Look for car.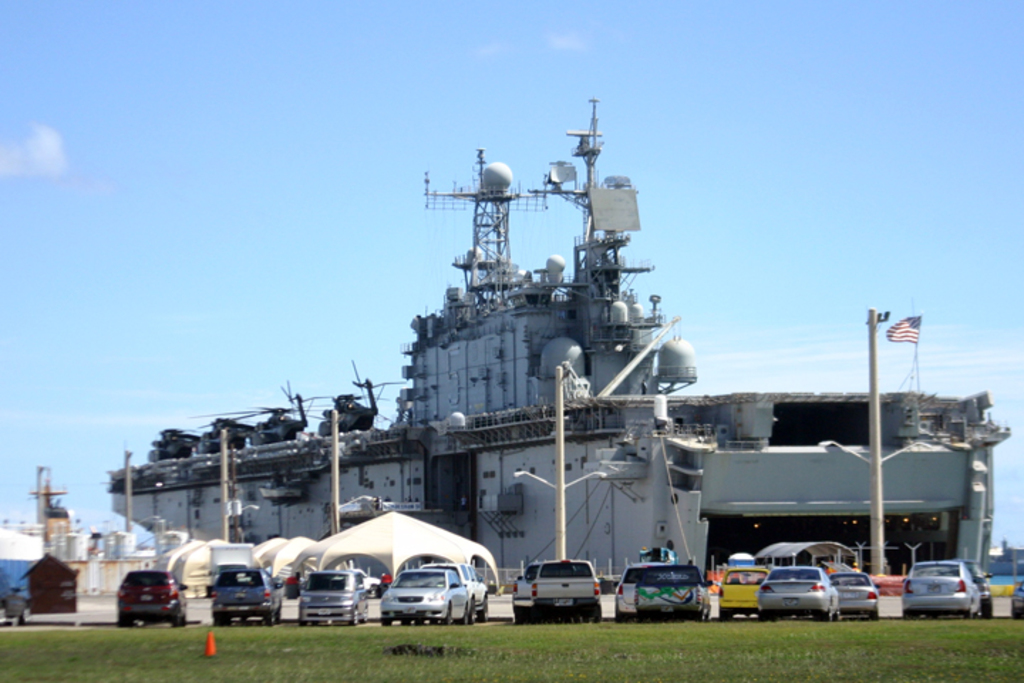
Found: left=828, top=572, right=880, bottom=616.
